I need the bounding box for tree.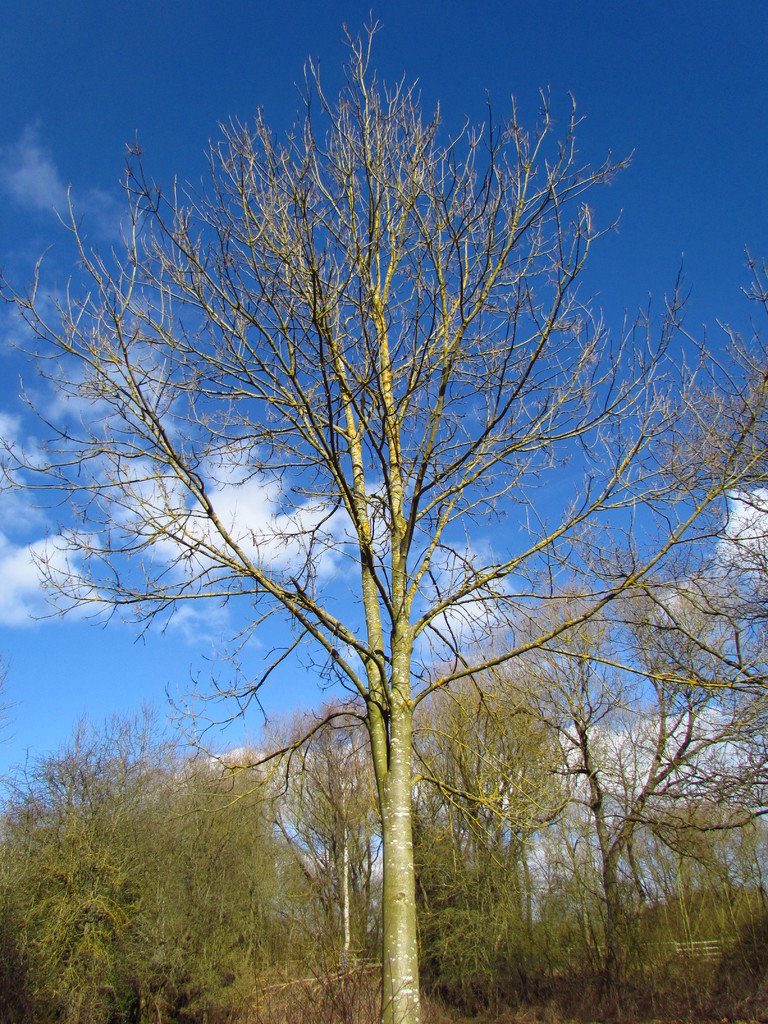
Here it is: x1=251, y1=648, x2=566, y2=1023.
